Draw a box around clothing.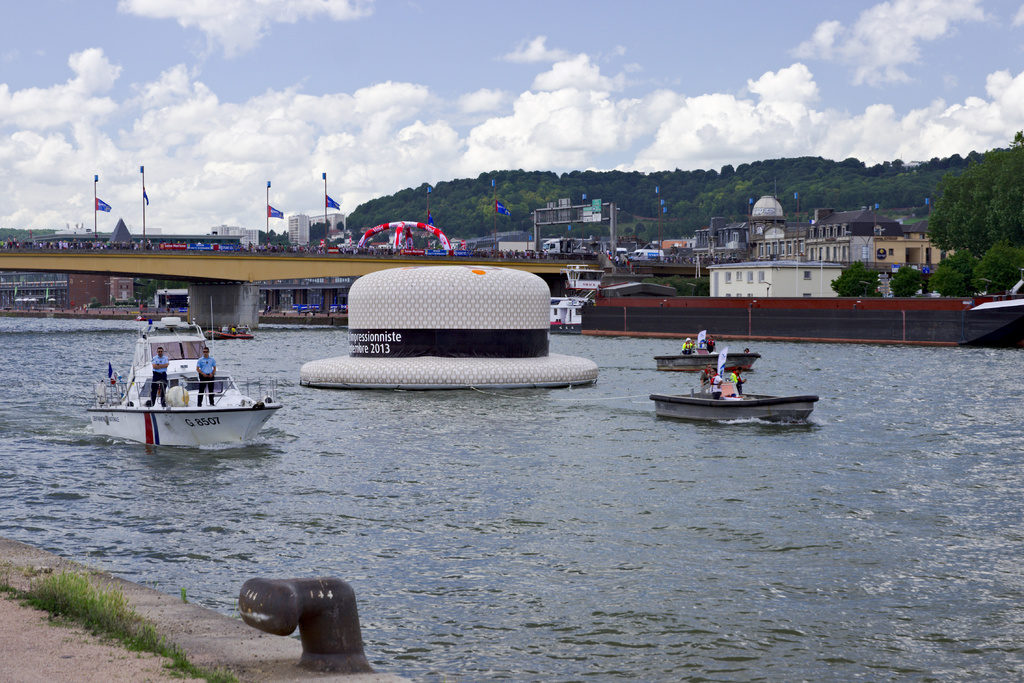
region(342, 302, 350, 317).
